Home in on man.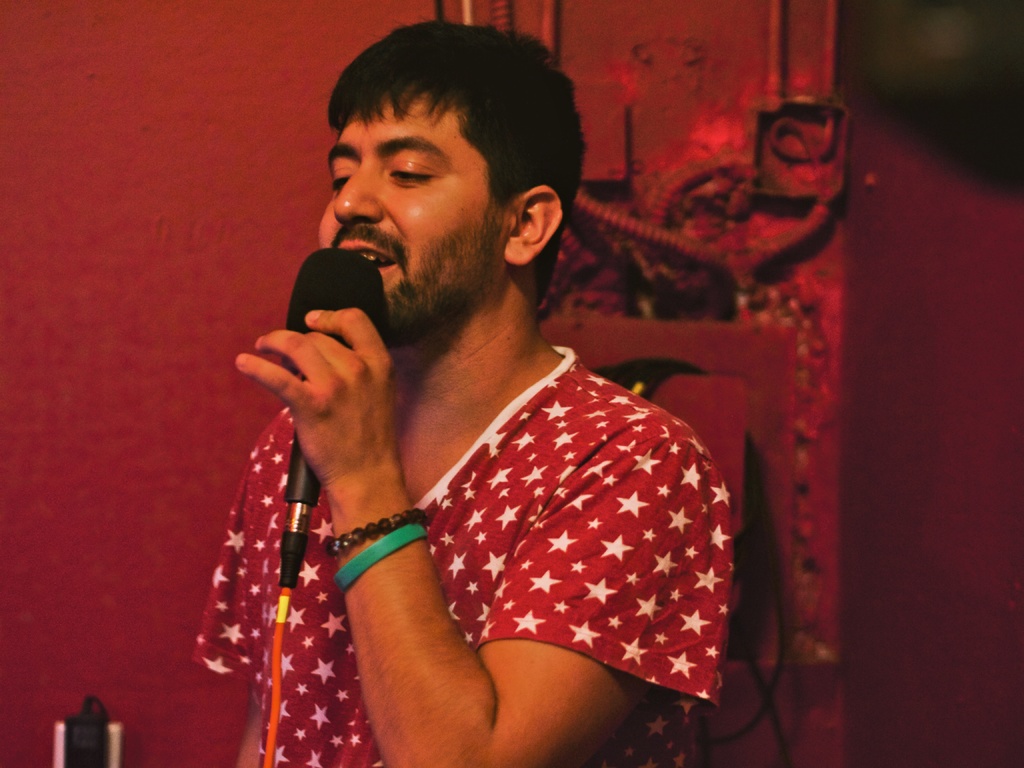
Homed in at {"x1": 187, "y1": 15, "x2": 733, "y2": 767}.
